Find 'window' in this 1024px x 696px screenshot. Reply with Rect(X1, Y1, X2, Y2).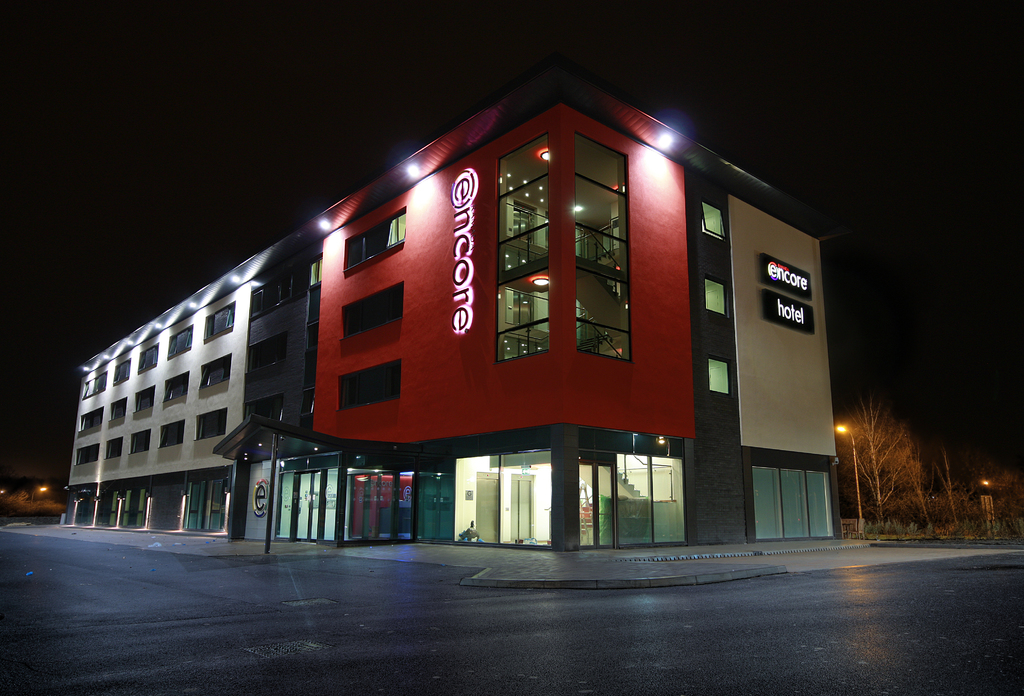
Rect(129, 427, 149, 454).
